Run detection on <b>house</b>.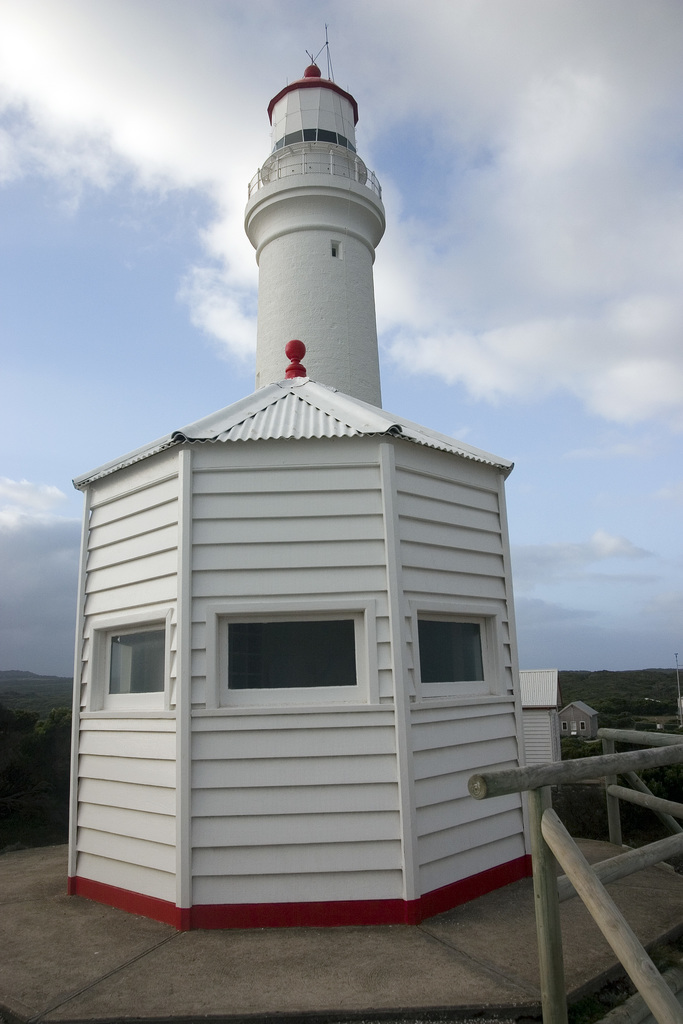
Result: (67, 50, 537, 951).
